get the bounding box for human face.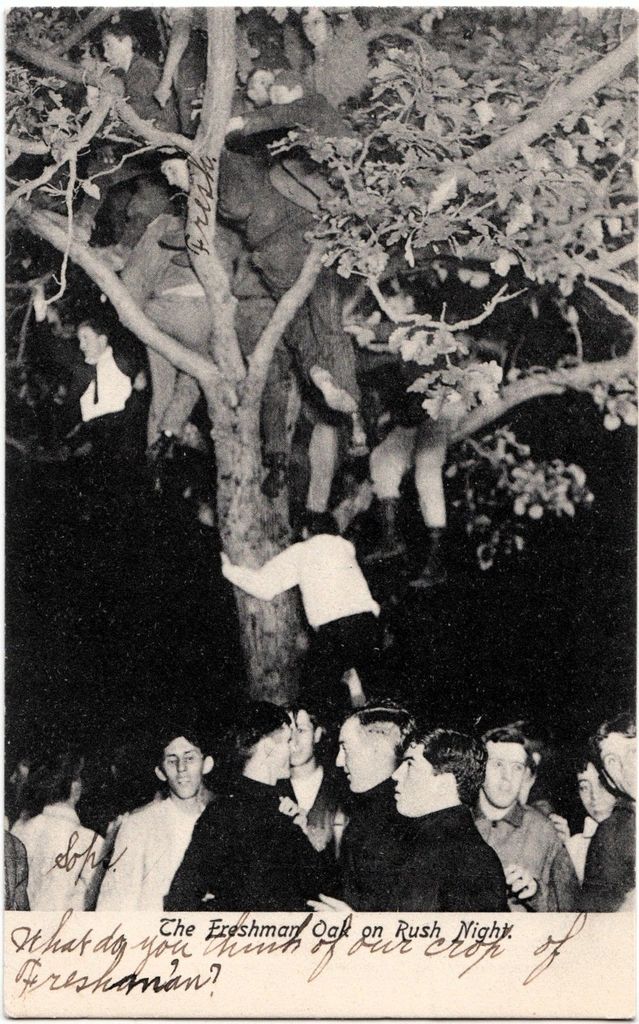
[left=266, top=83, right=292, bottom=100].
